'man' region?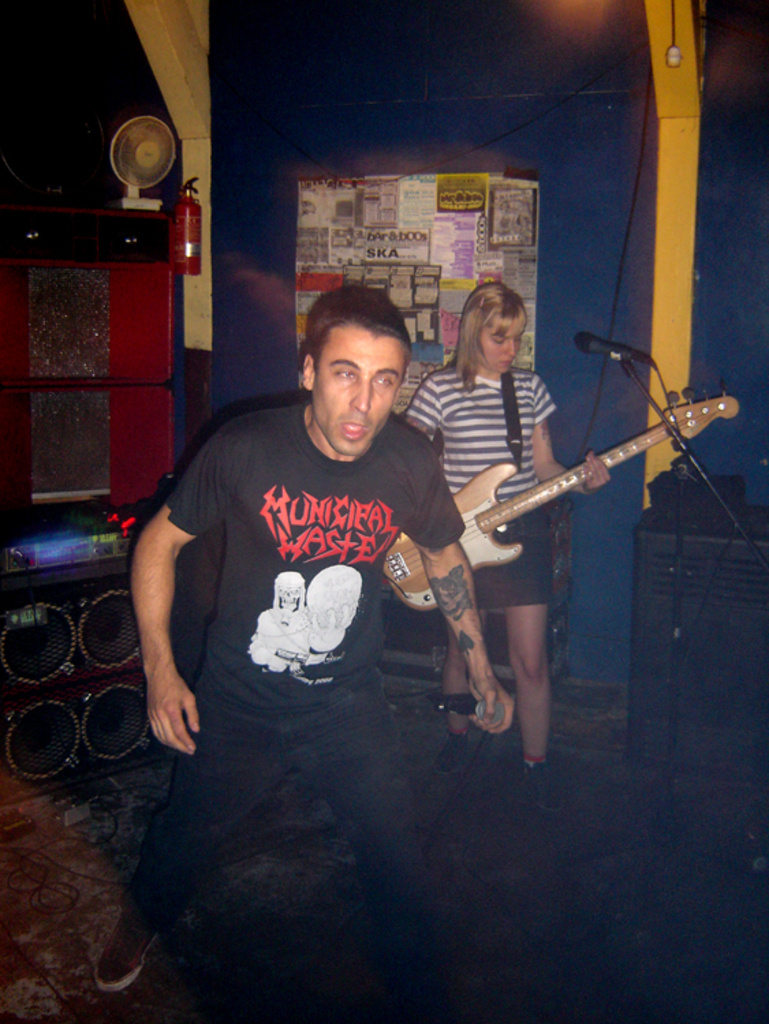
rect(137, 266, 548, 953)
